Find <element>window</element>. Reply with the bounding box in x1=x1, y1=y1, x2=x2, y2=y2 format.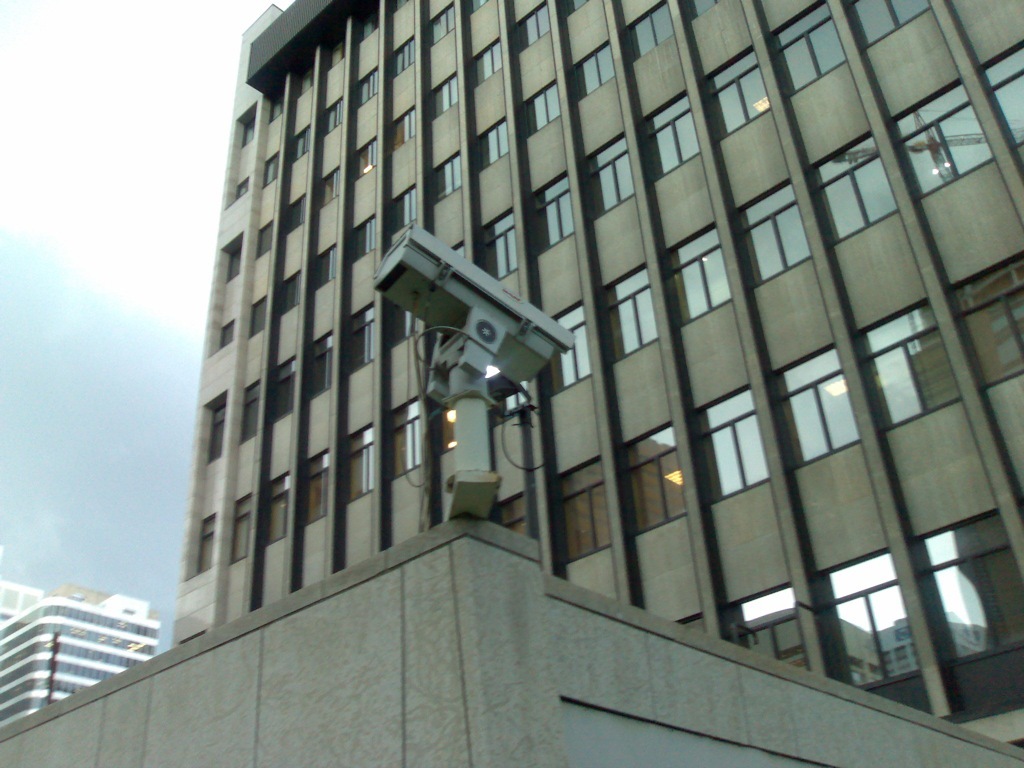
x1=773, y1=342, x2=854, y2=476.
